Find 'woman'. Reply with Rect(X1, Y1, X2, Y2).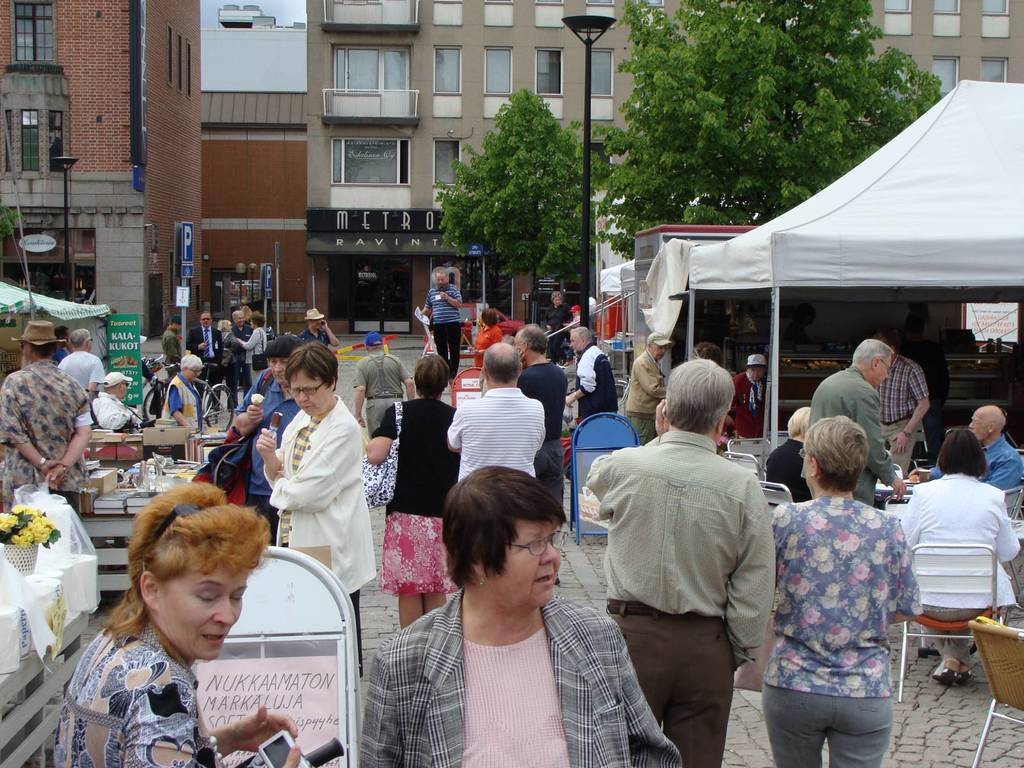
Rect(367, 451, 628, 762).
